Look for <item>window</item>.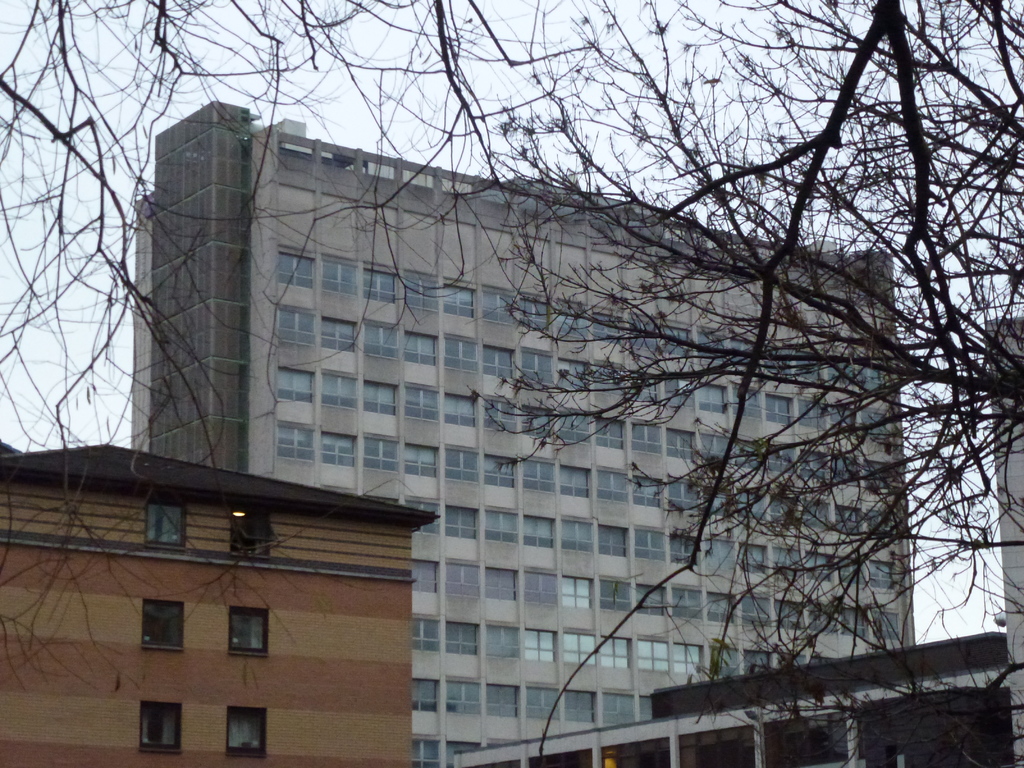
Found: box(743, 383, 772, 424).
